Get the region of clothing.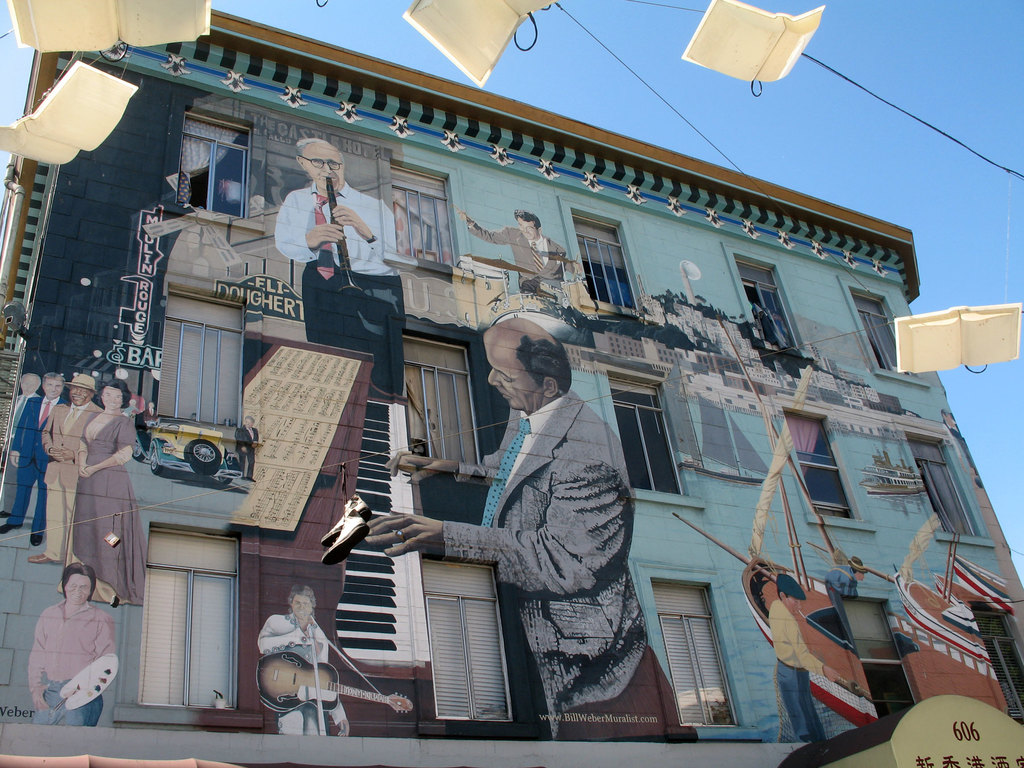
bbox=(456, 216, 567, 297).
